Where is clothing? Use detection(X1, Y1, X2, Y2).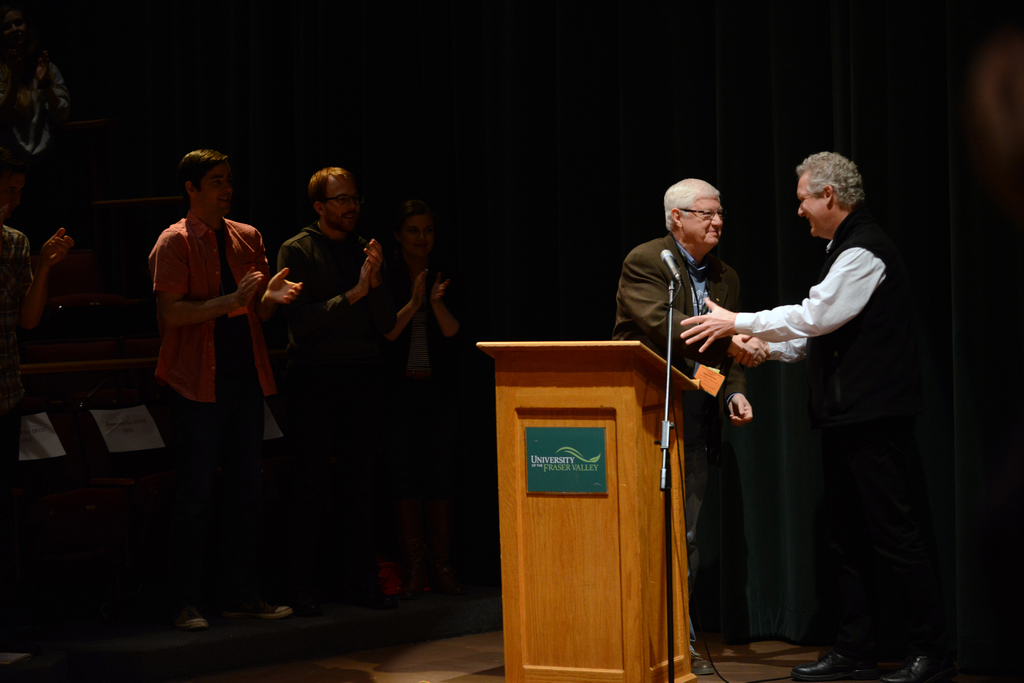
detection(145, 212, 273, 595).
